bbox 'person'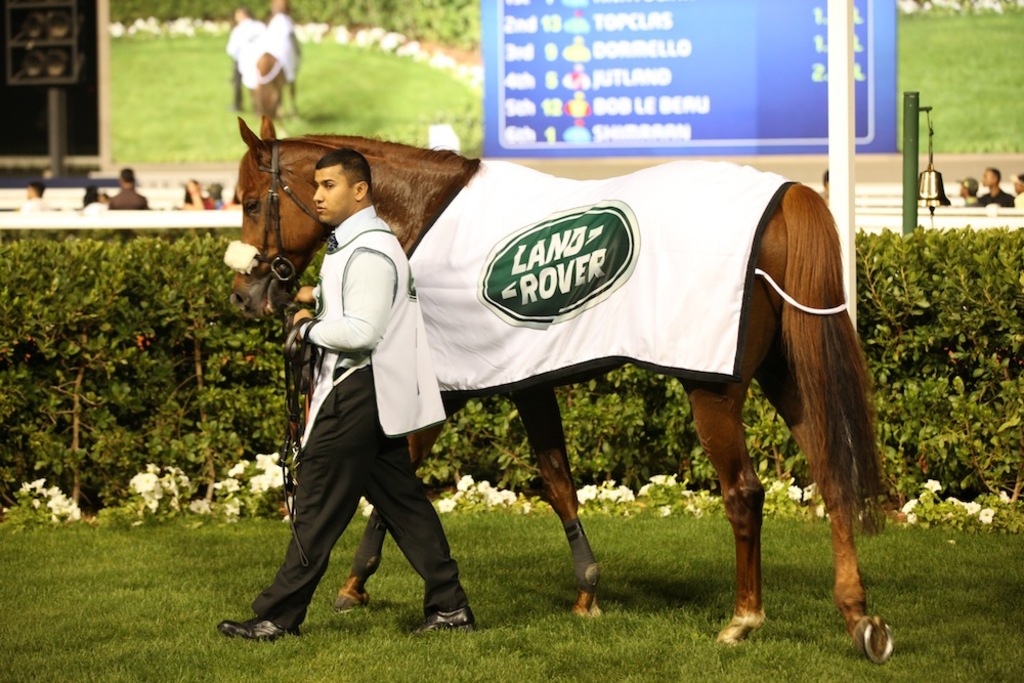
[x1=1014, y1=173, x2=1023, y2=201]
